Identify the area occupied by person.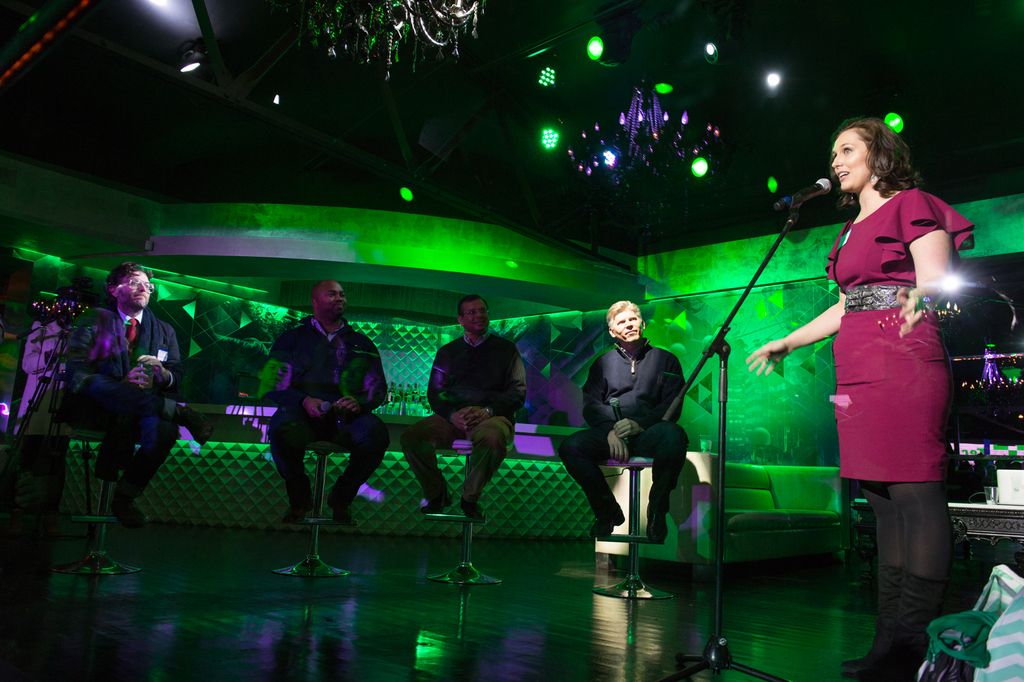
Area: box=[746, 124, 973, 681].
